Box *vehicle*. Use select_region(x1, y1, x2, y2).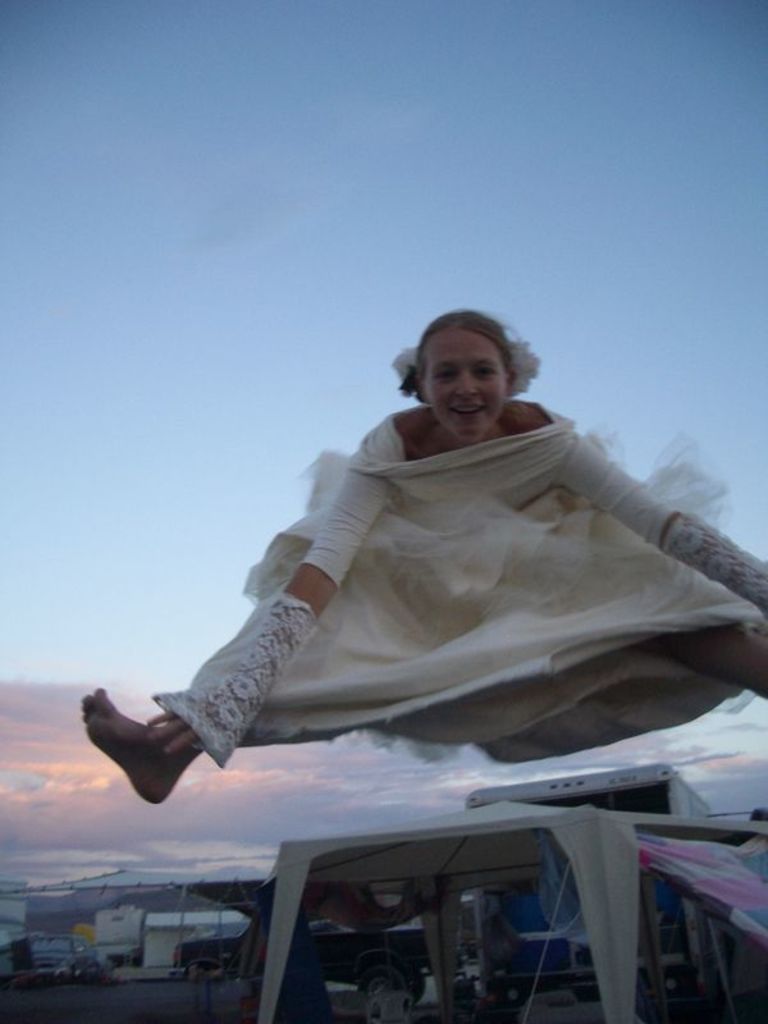
select_region(170, 913, 434, 1002).
